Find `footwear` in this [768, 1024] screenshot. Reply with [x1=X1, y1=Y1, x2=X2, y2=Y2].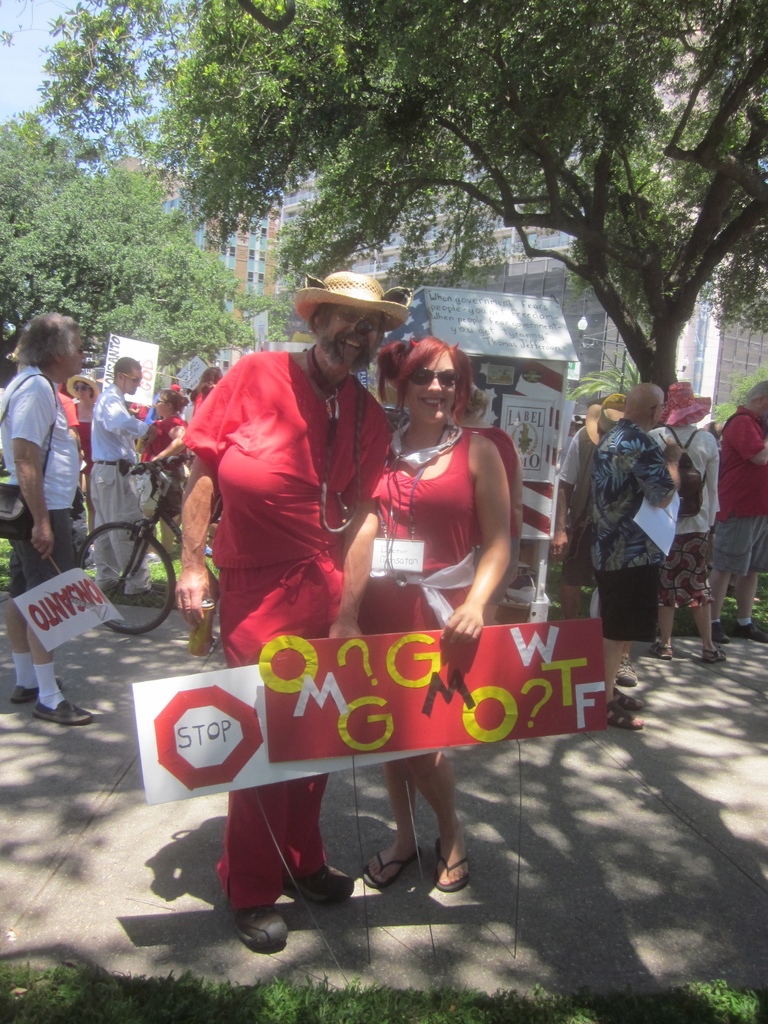
[x1=8, y1=675, x2=66, y2=705].
